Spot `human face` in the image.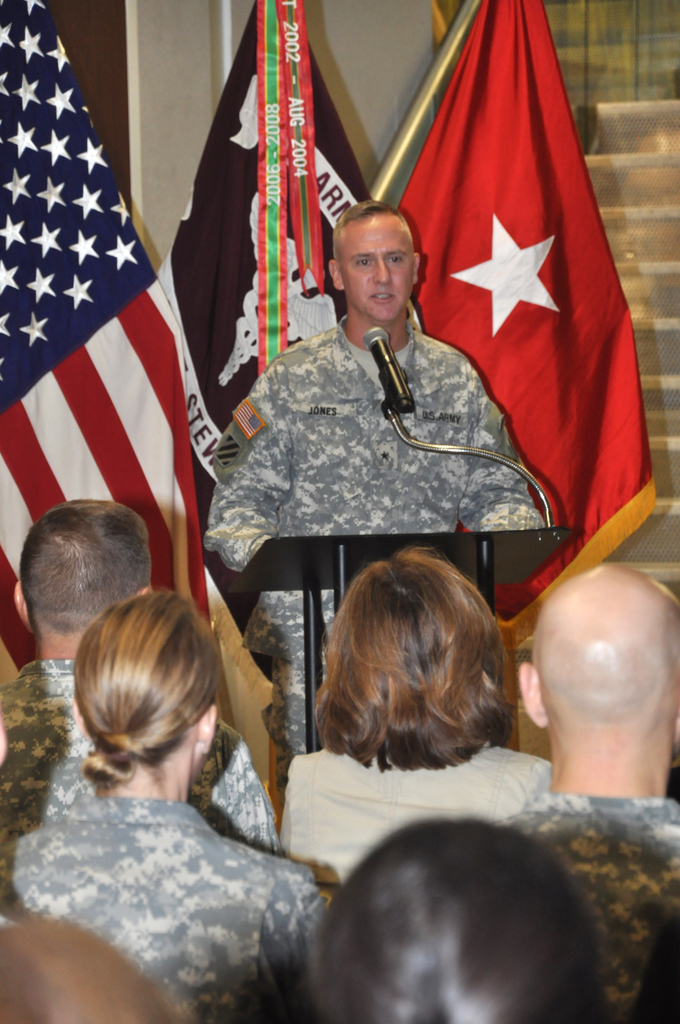
`human face` found at (x1=342, y1=213, x2=416, y2=325).
